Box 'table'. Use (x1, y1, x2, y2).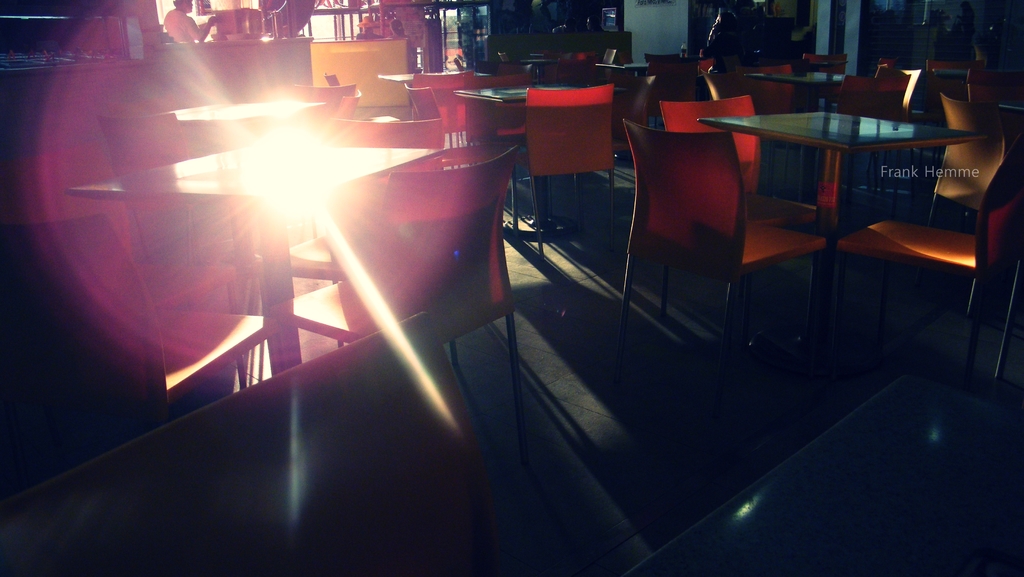
(746, 66, 851, 99).
